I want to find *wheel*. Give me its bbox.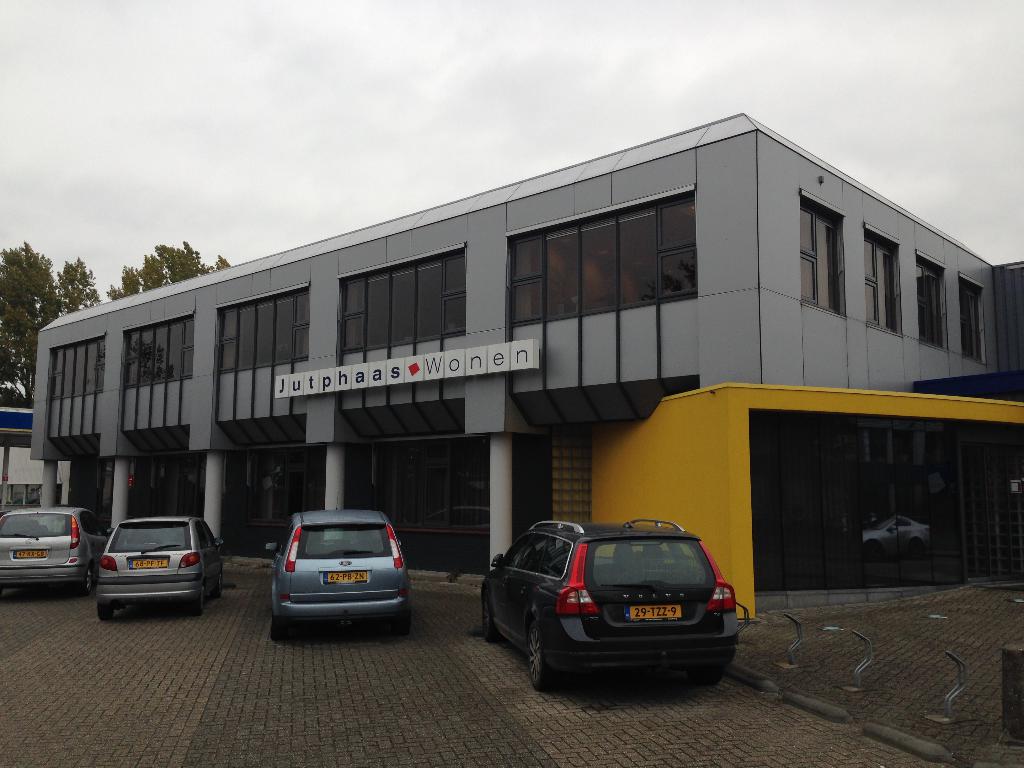
left=189, top=584, right=205, bottom=616.
